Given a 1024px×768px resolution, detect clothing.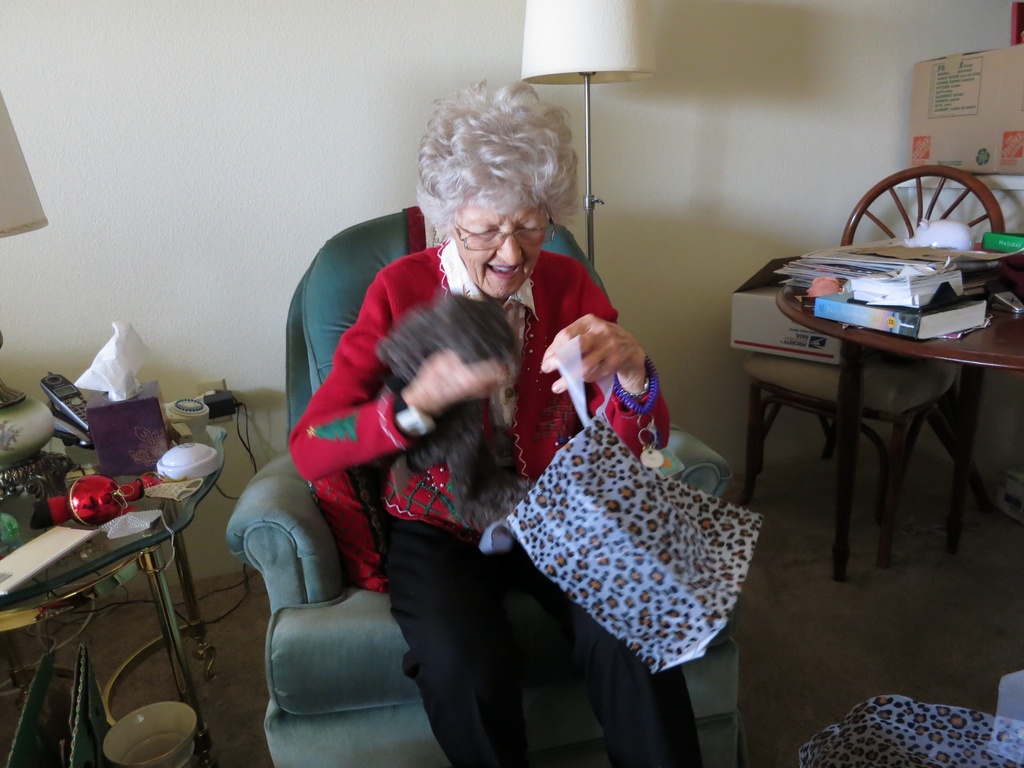
x1=259 y1=150 x2=678 y2=764.
